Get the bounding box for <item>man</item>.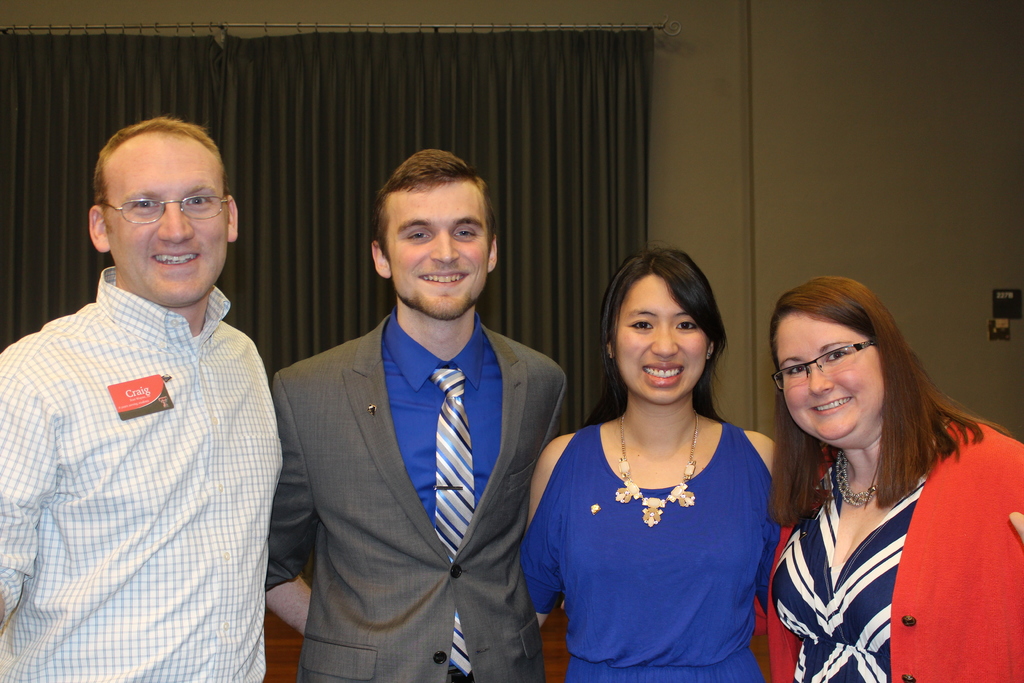
(left=239, top=140, right=591, bottom=669).
